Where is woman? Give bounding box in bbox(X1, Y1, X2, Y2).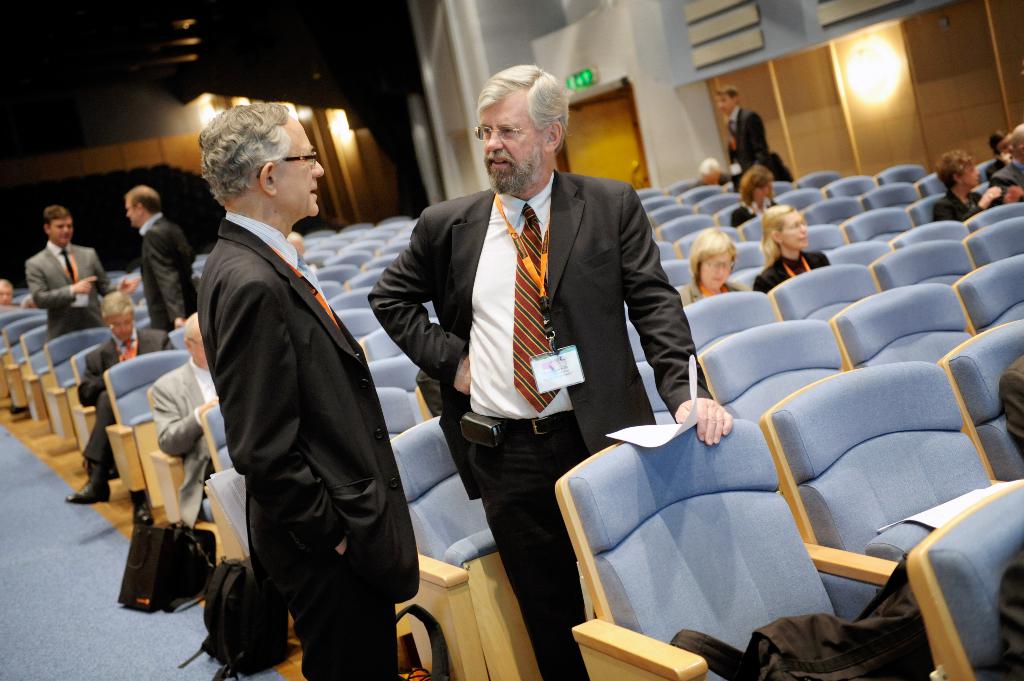
bbox(929, 142, 1005, 228).
